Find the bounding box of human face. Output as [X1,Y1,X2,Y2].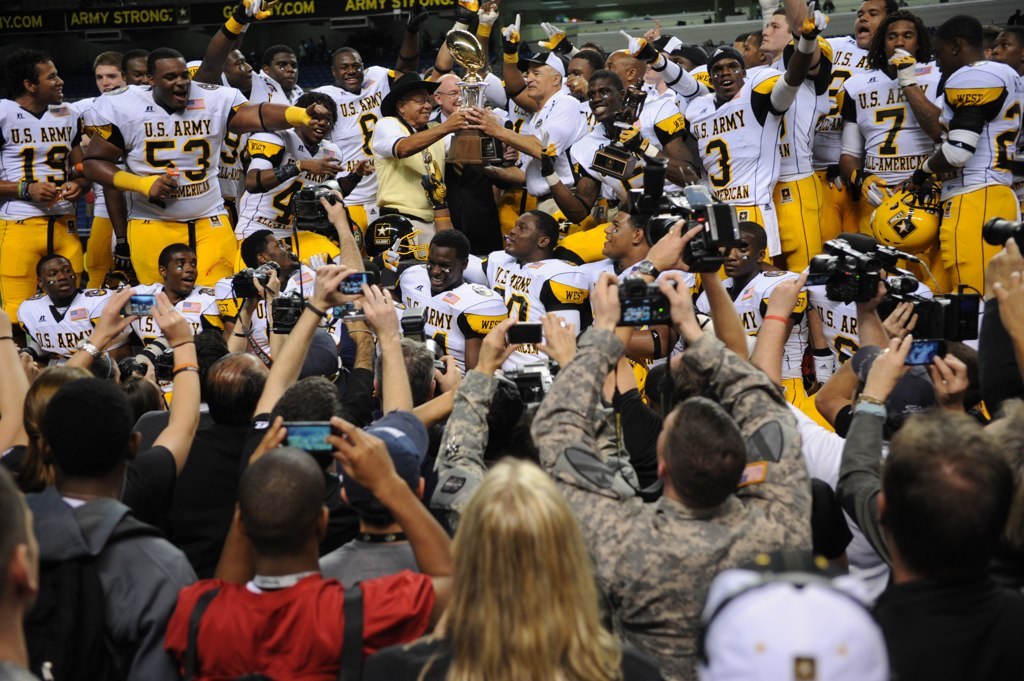
[427,243,465,289].
